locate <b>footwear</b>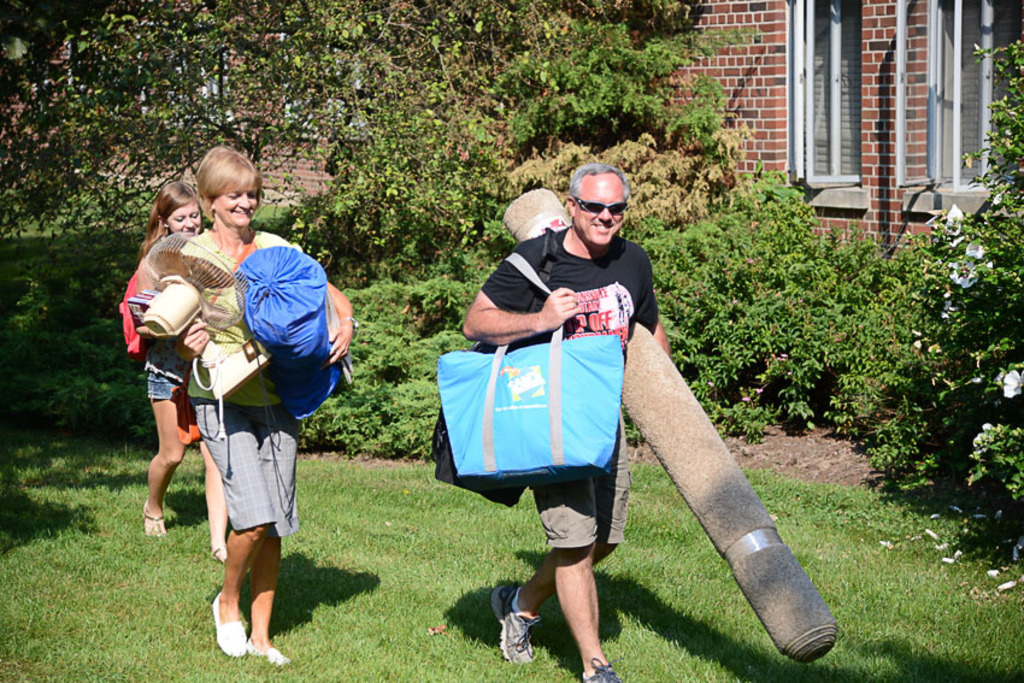
bbox=[208, 591, 248, 660]
